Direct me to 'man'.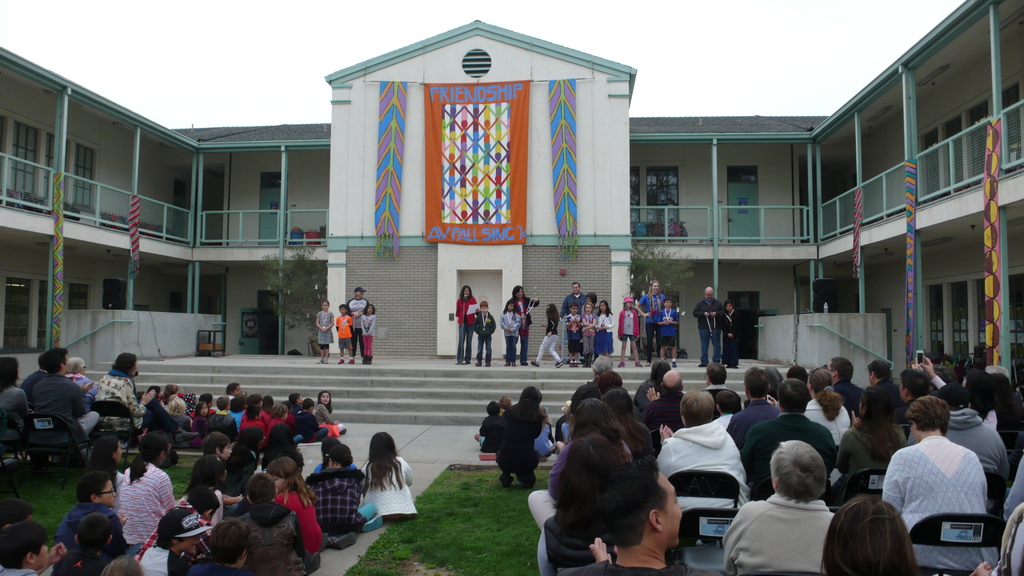
Direction: <region>20, 353, 49, 396</region>.
